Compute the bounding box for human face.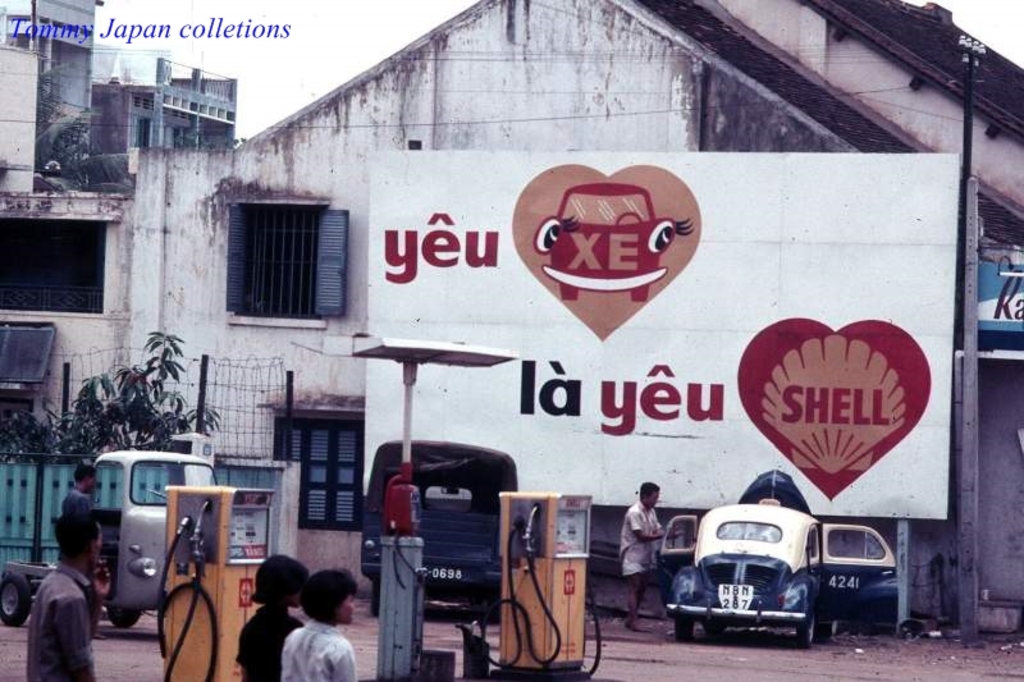
left=87, top=473, right=92, bottom=489.
